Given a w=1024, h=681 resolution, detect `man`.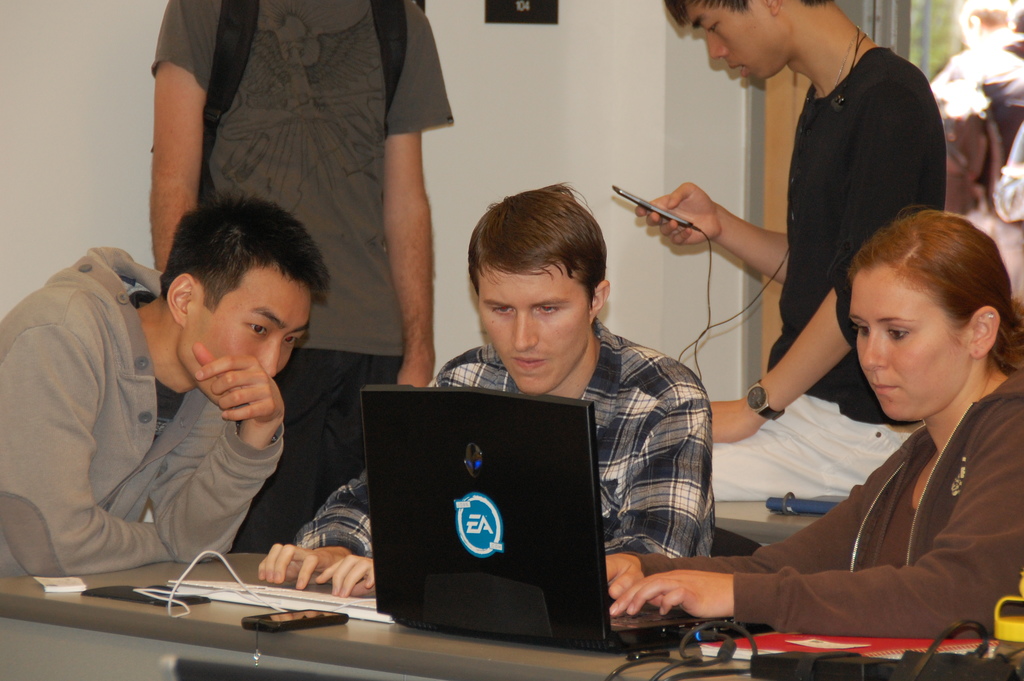
[left=257, top=180, right=716, bottom=598].
